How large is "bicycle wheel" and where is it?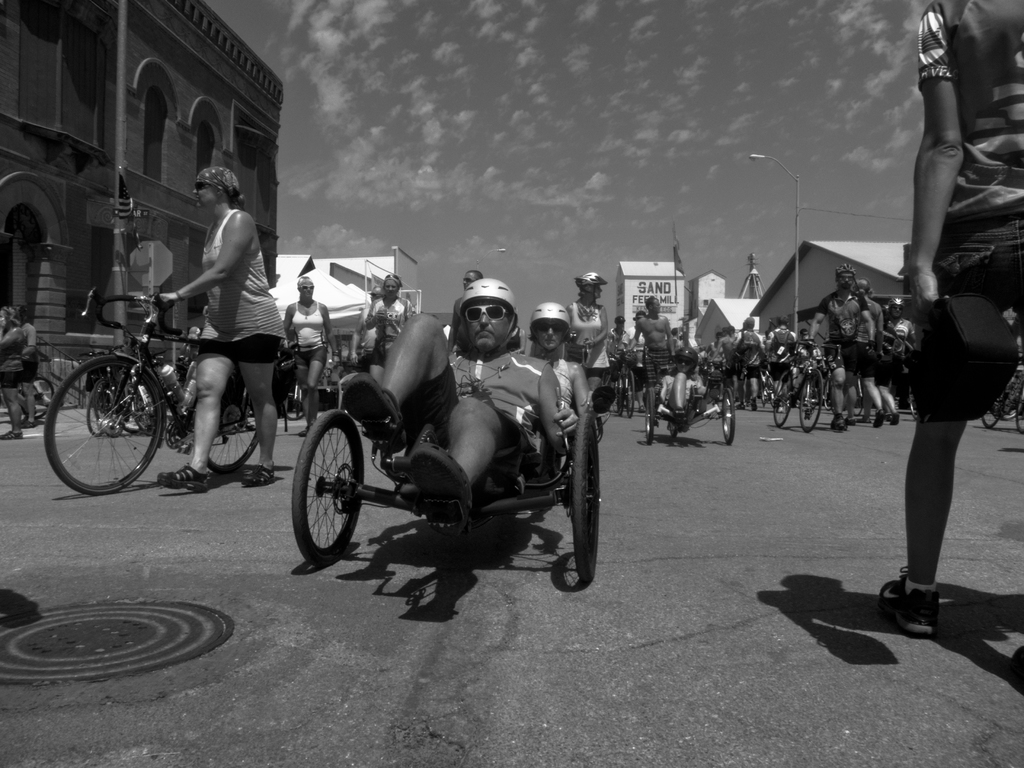
Bounding box: Rect(94, 380, 125, 439).
